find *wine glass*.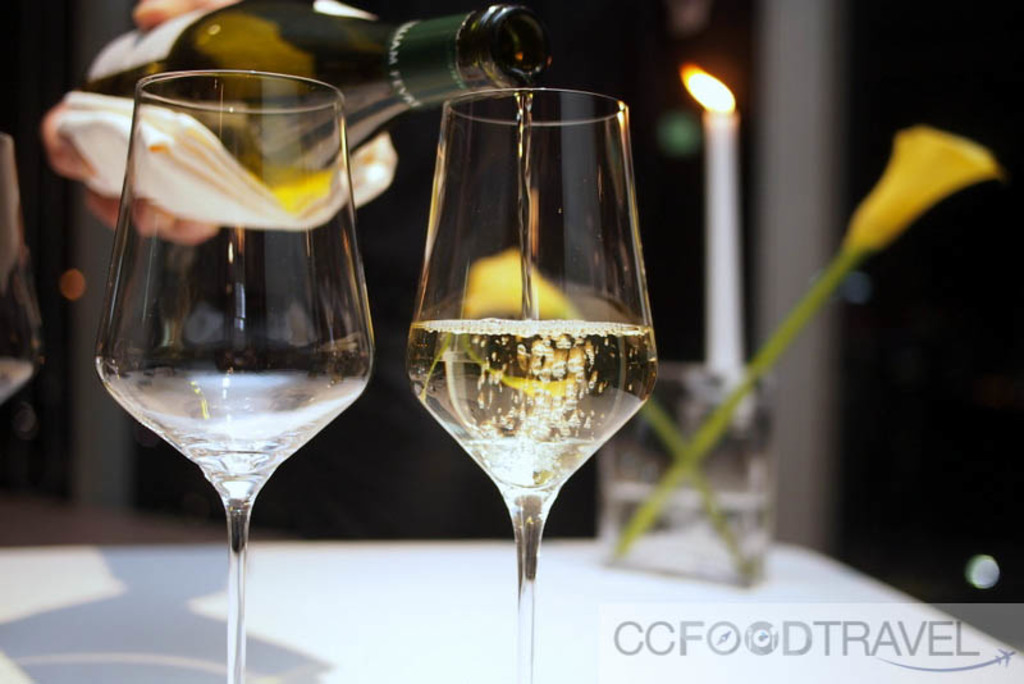
BBox(404, 86, 659, 683).
